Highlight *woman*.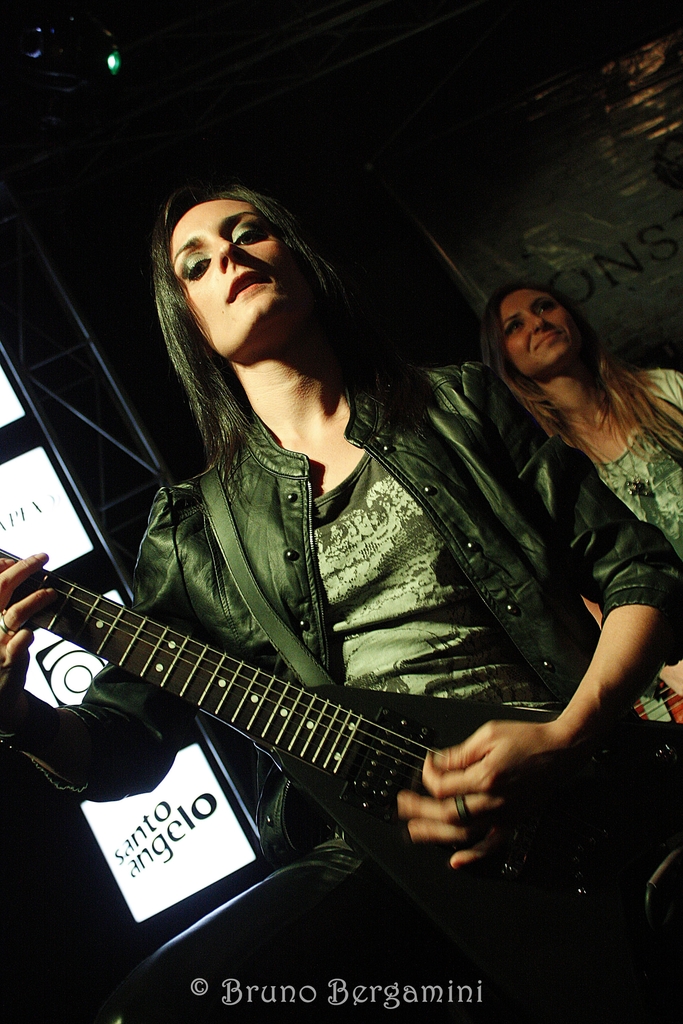
Highlighted region: l=0, t=175, r=682, b=1023.
